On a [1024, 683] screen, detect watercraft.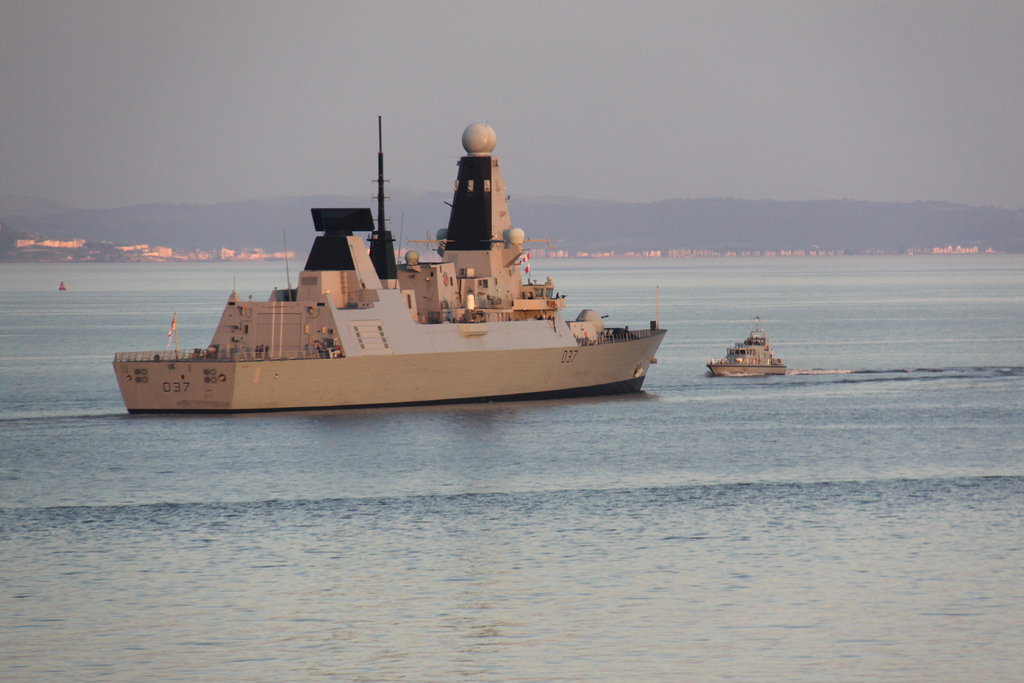
707:320:792:378.
